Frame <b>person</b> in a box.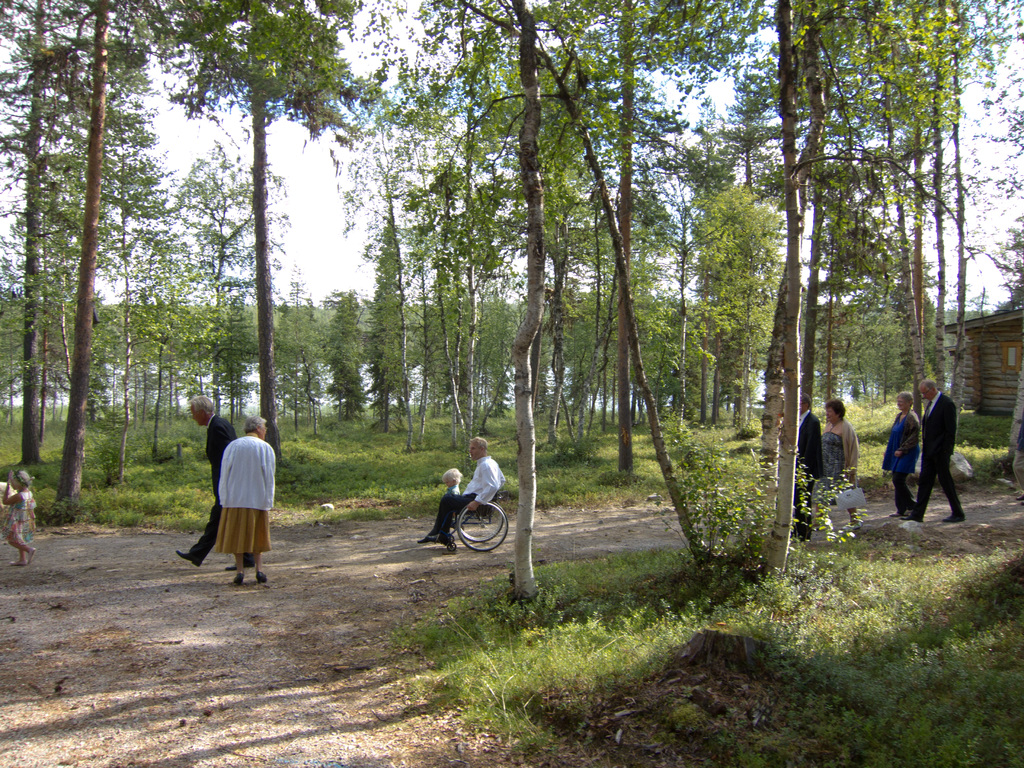
pyautogui.locateOnScreen(822, 403, 863, 539).
